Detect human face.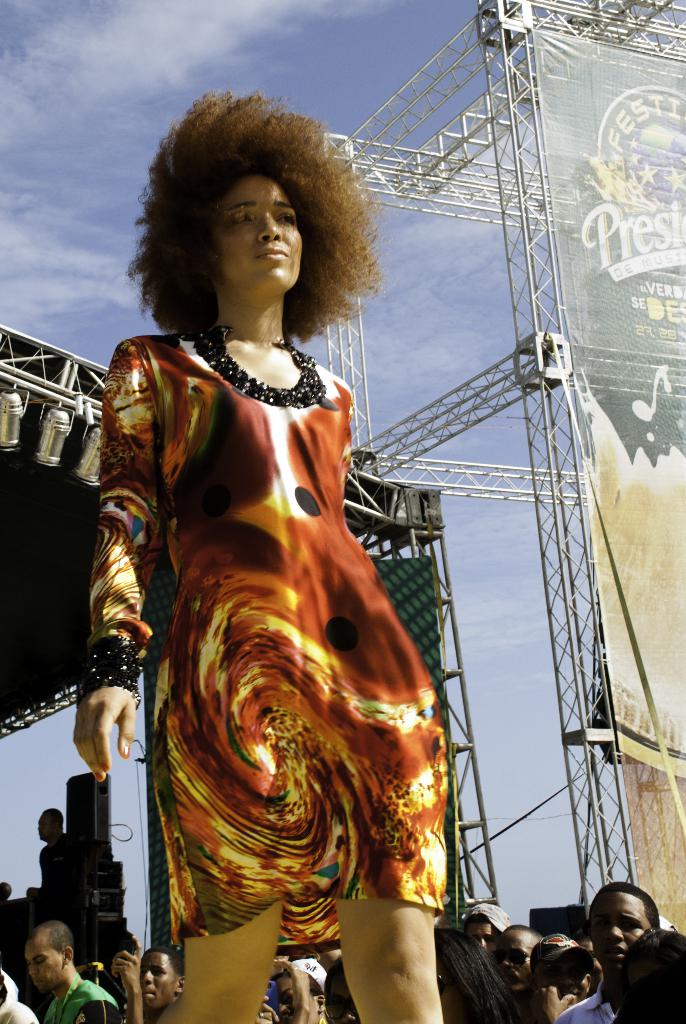
Detected at 218 175 303 285.
